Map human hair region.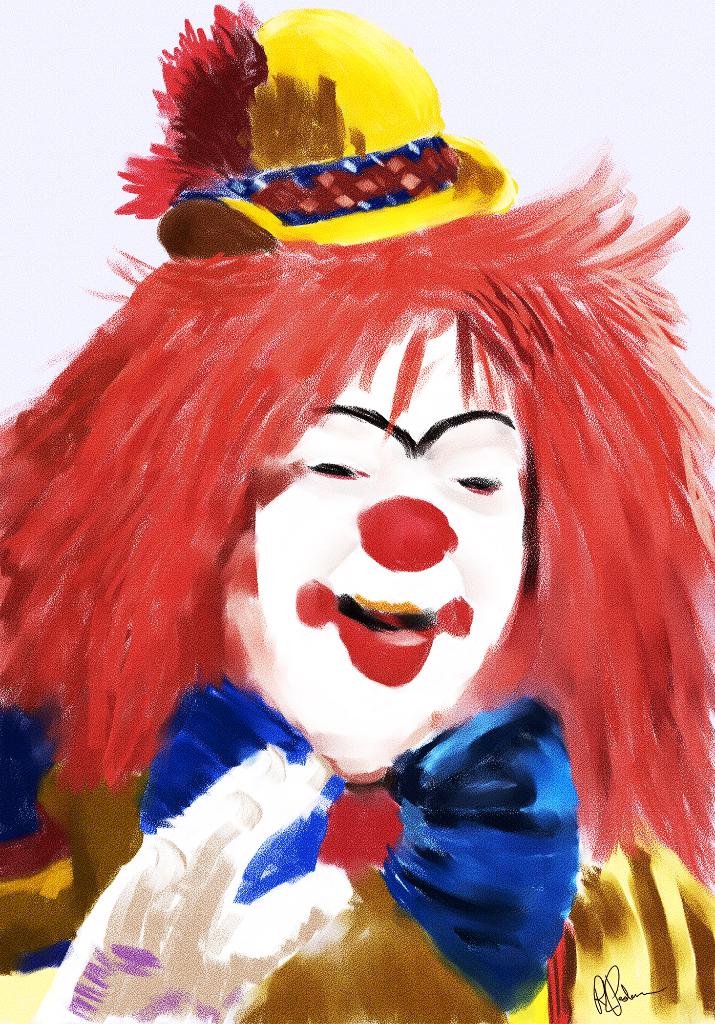
Mapped to (x1=0, y1=151, x2=714, y2=889).
